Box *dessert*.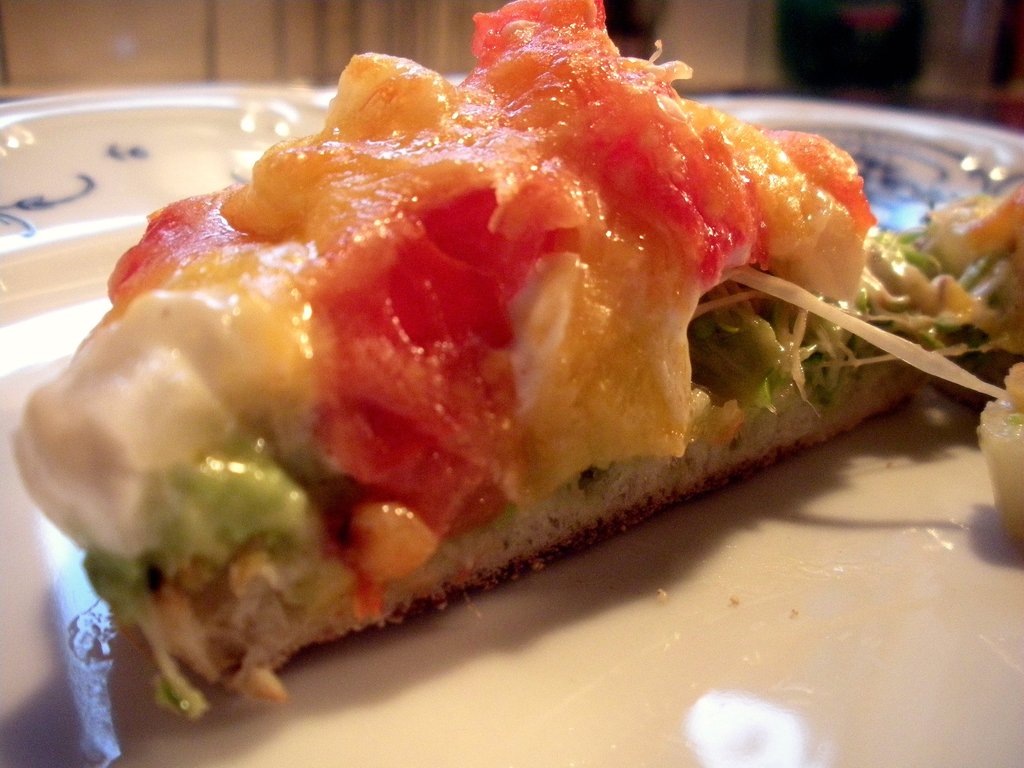
Rect(18, 31, 984, 720).
